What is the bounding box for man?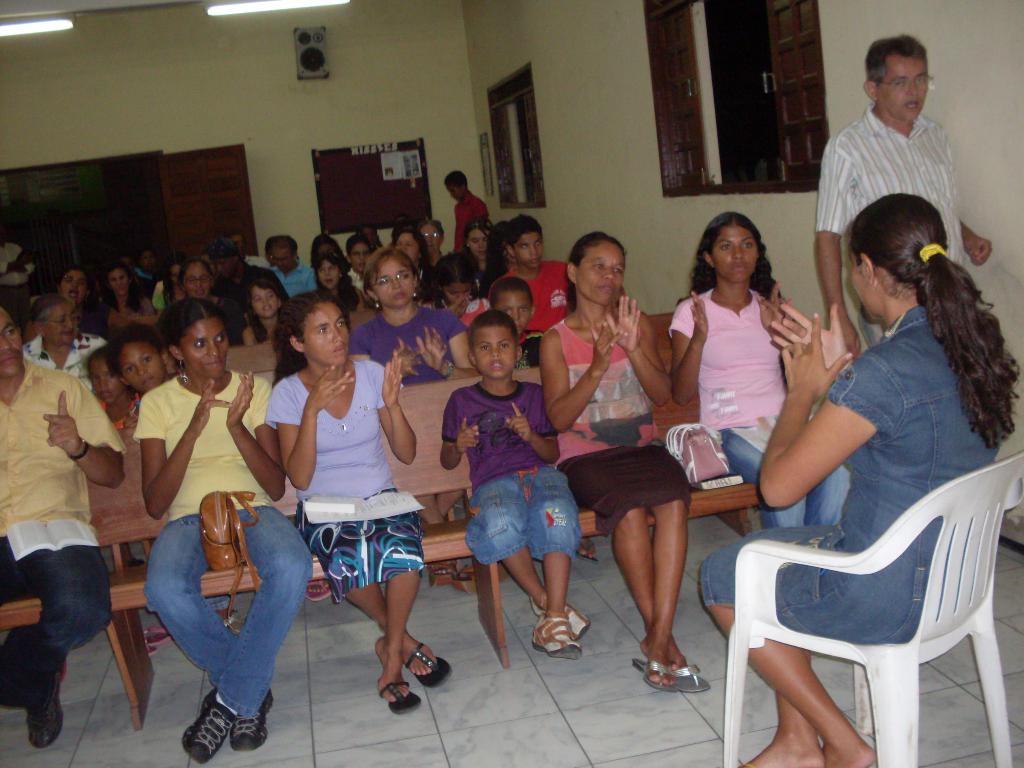
BBox(18, 303, 117, 424).
